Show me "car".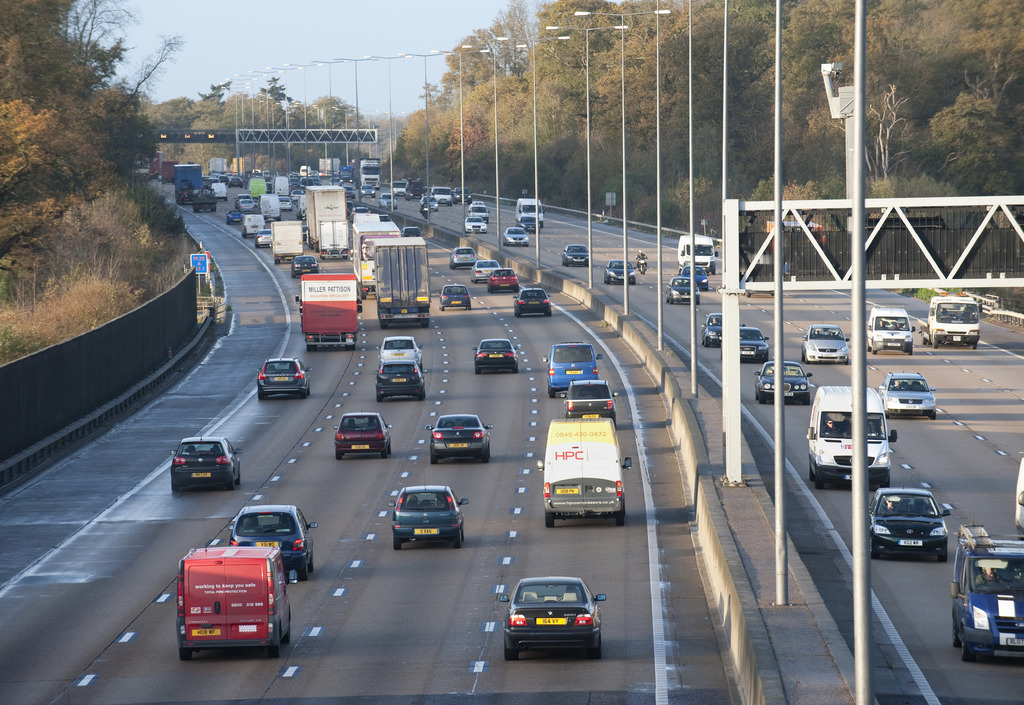
"car" is here: region(869, 489, 950, 562).
